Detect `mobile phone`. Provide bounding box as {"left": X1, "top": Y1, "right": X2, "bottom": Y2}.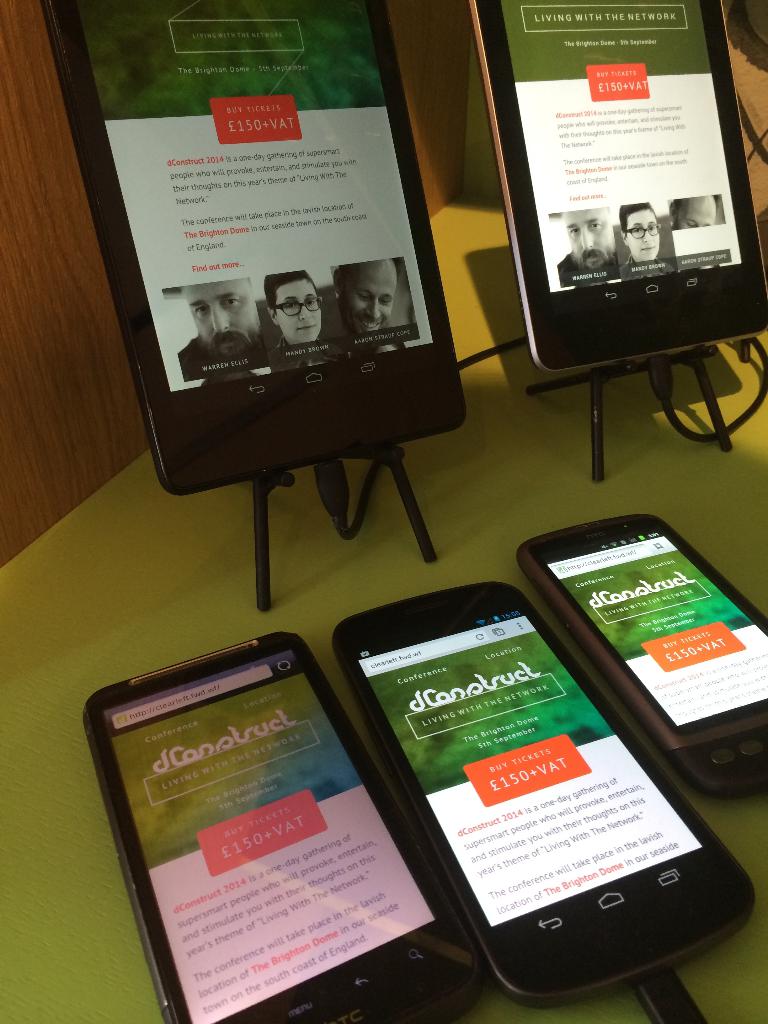
{"left": 511, "top": 506, "right": 767, "bottom": 800}.
